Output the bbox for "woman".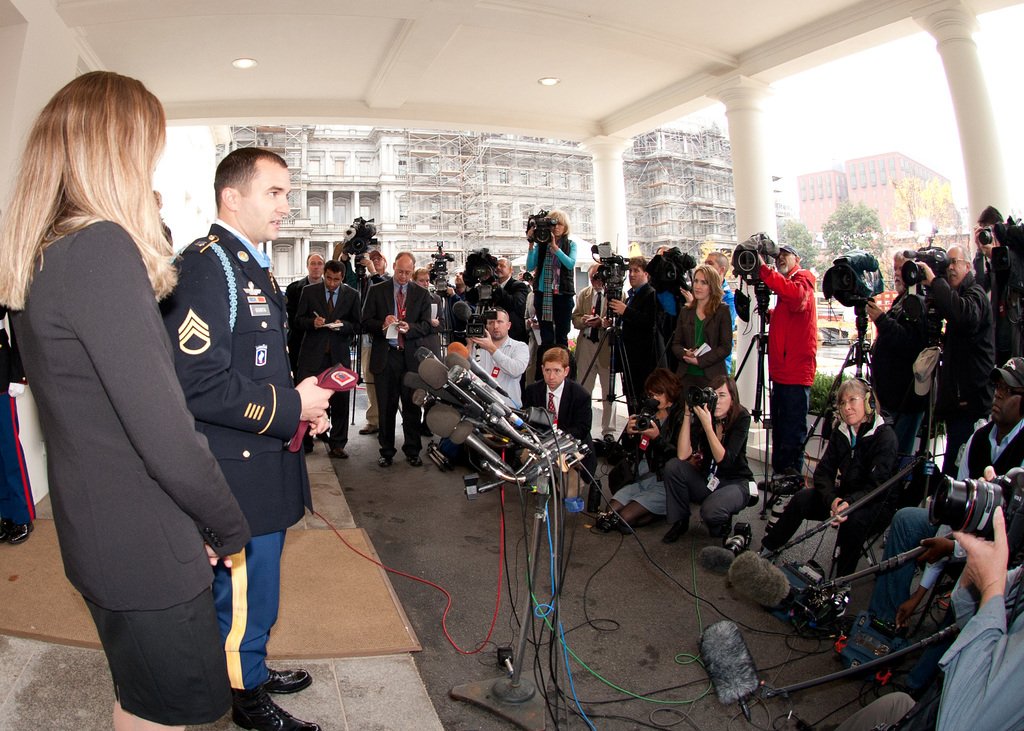
{"left": 525, "top": 209, "right": 575, "bottom": 381}.
